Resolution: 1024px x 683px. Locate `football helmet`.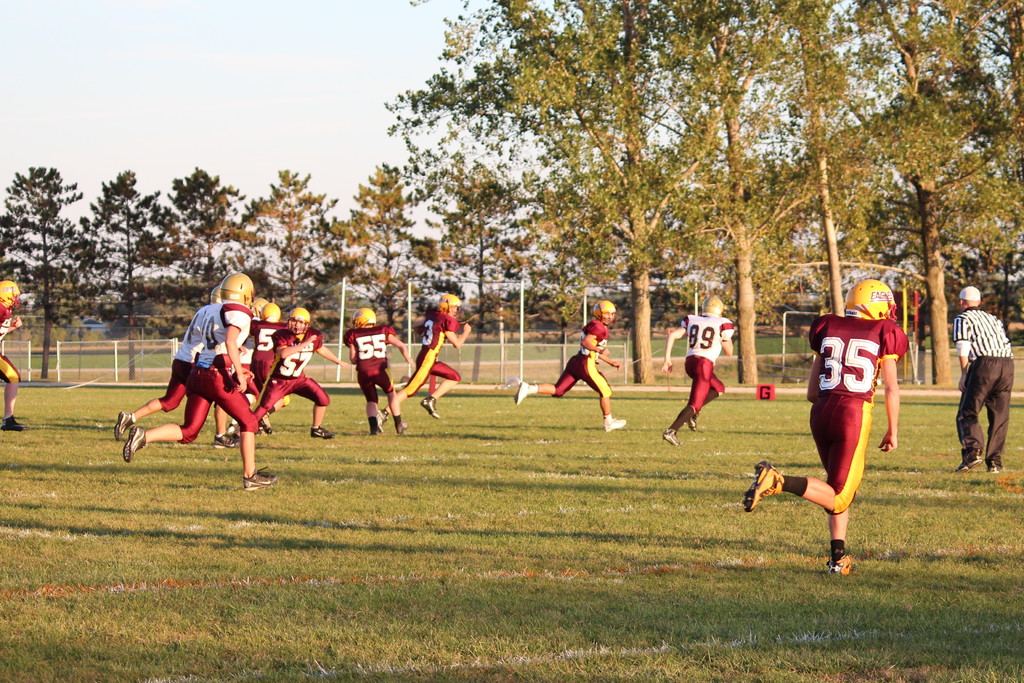
box=[349, 304, 376, 331].
